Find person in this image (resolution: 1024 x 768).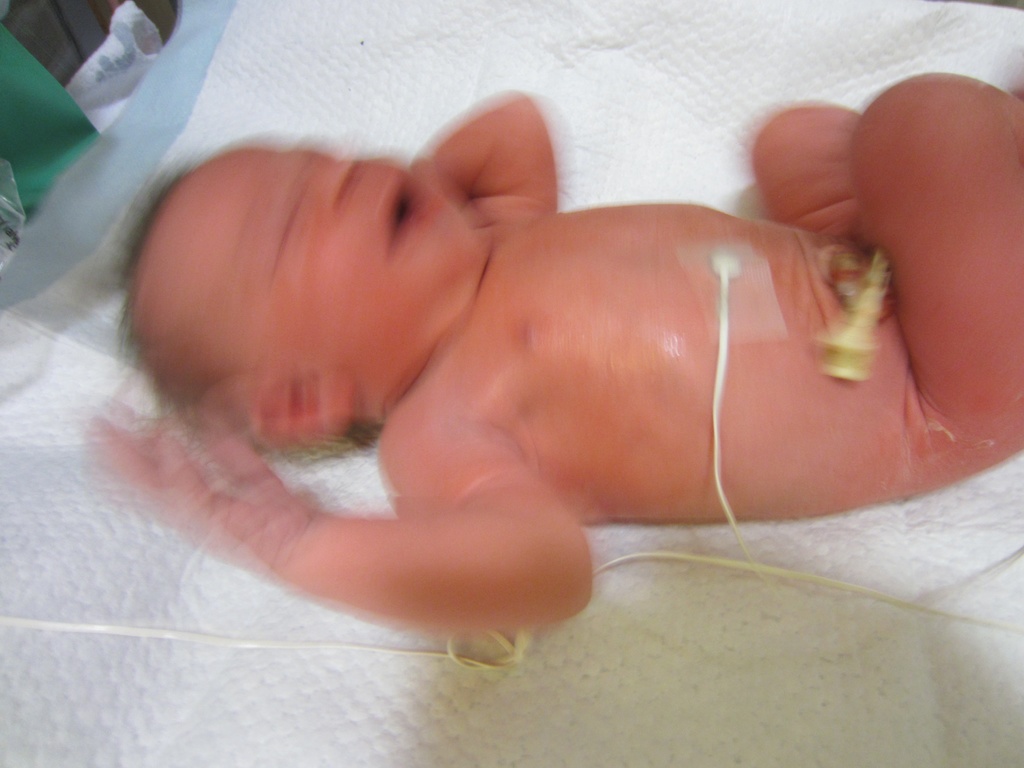
[72,45,995,632].
